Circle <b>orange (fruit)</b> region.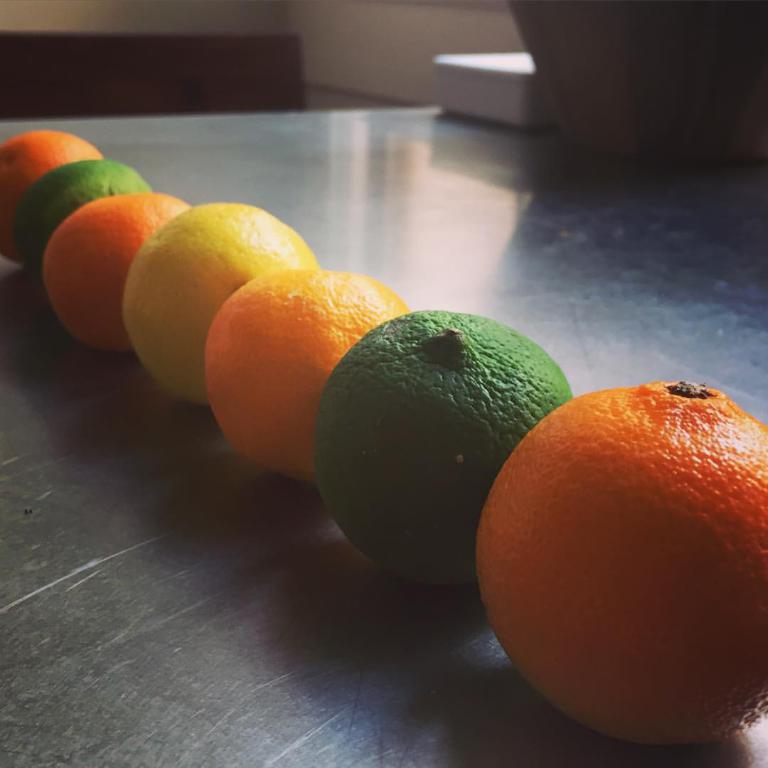
Region: (left=53, top=196, right=179, bottom=338).
